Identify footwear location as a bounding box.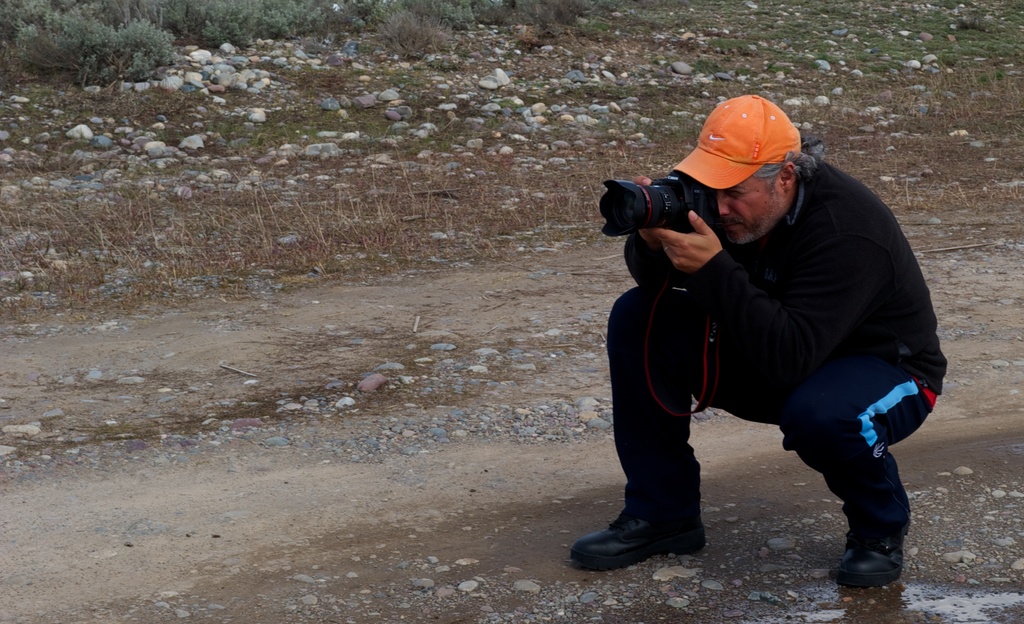
587,506,702,572.
